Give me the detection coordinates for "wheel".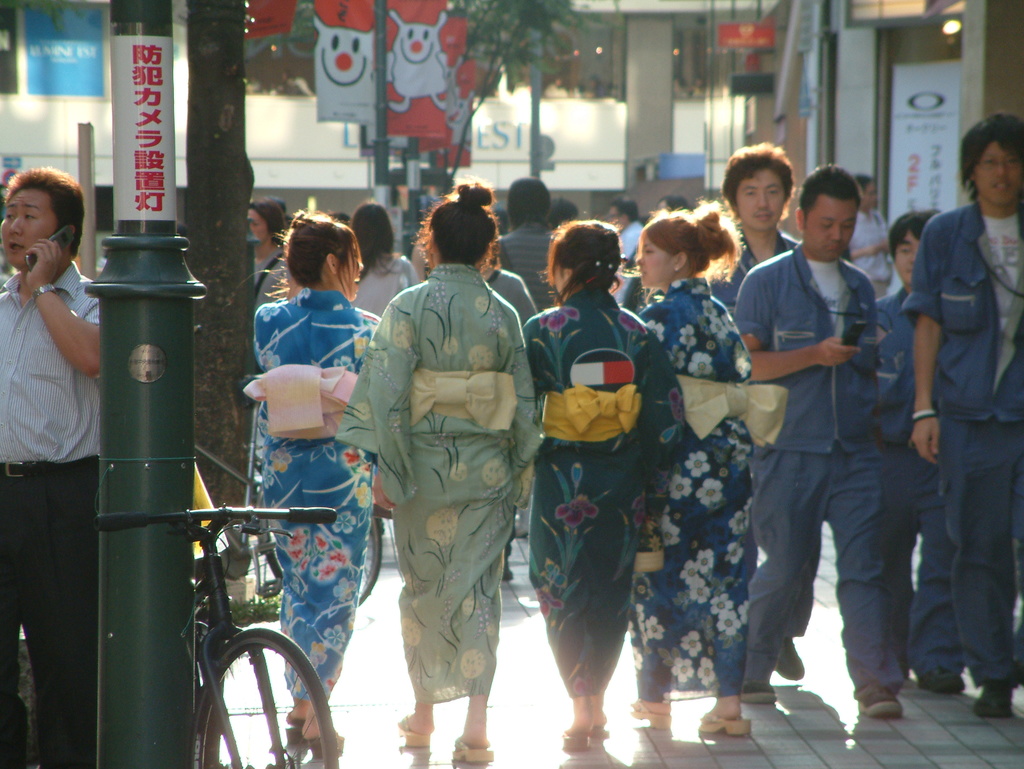
195, 630, 337, 768.
